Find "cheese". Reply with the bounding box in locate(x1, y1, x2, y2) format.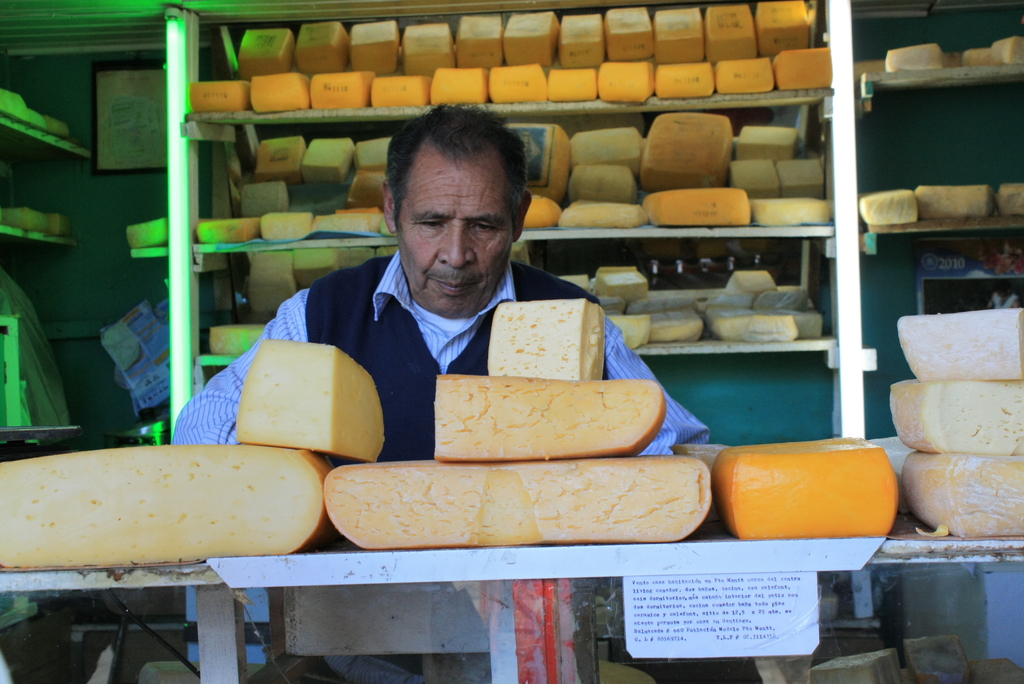
locate(891, 379, 1023, 456).
